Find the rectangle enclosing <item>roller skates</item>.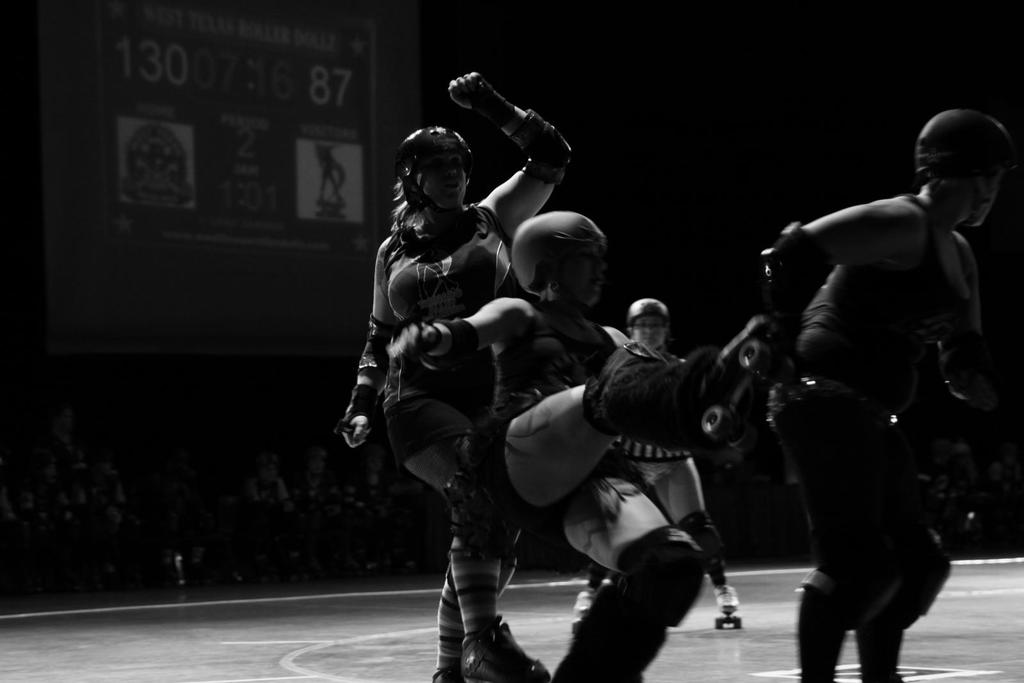
<region>460, 616, 550, 682</region>.
